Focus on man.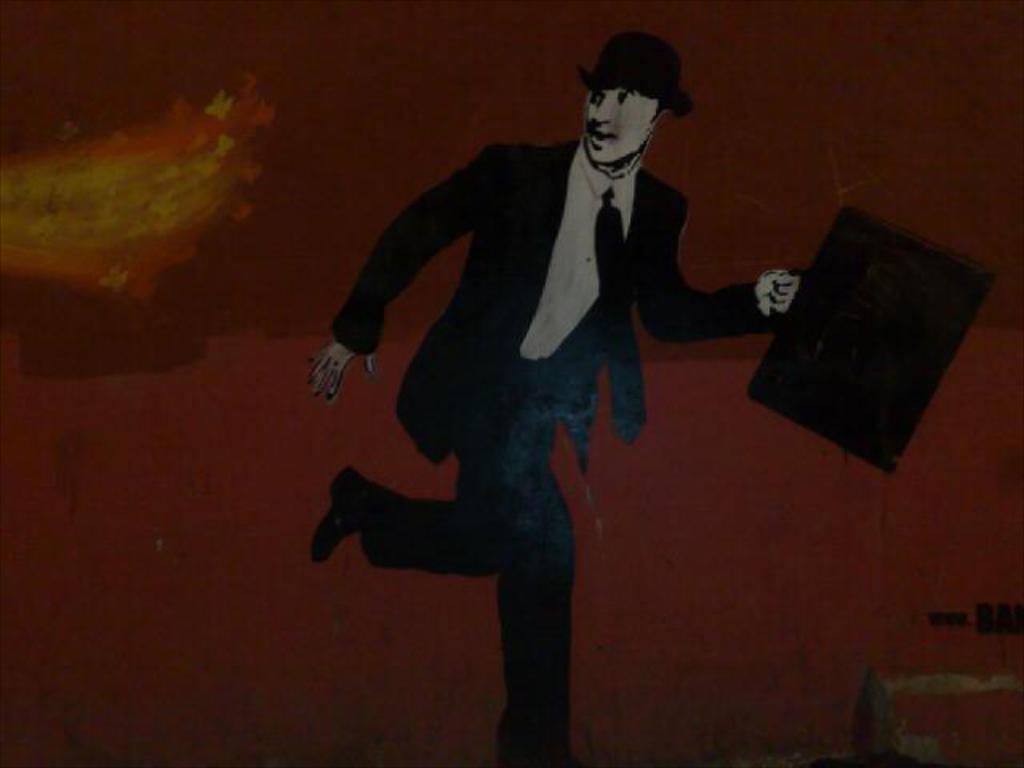
Focused at region(325, 29, 774, 733).
